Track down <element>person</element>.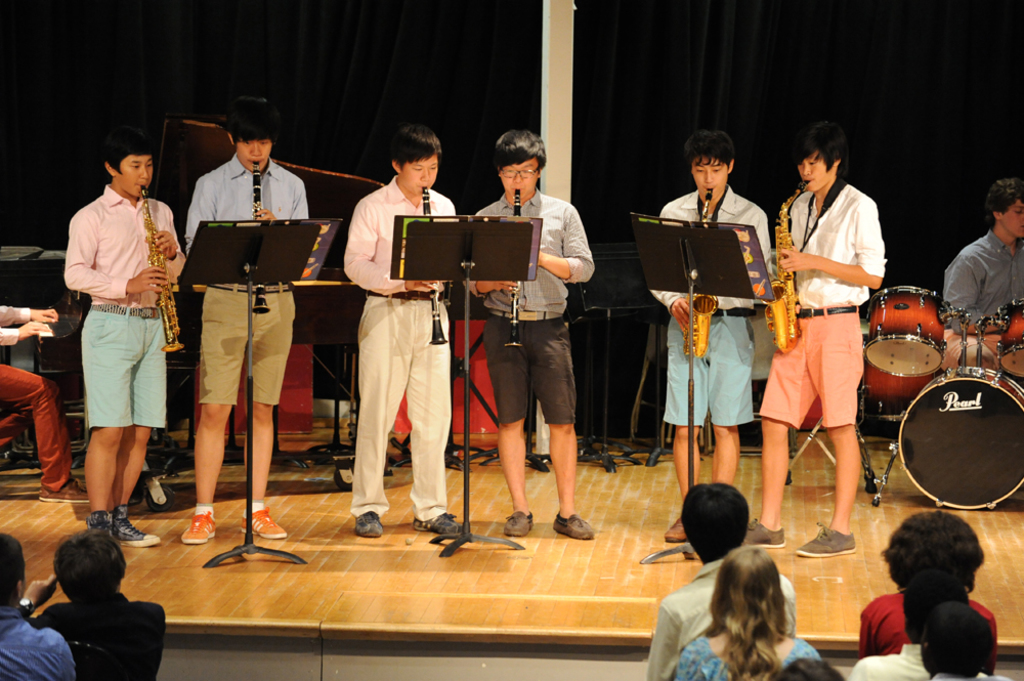
Tracked to 643:484:795:680.
